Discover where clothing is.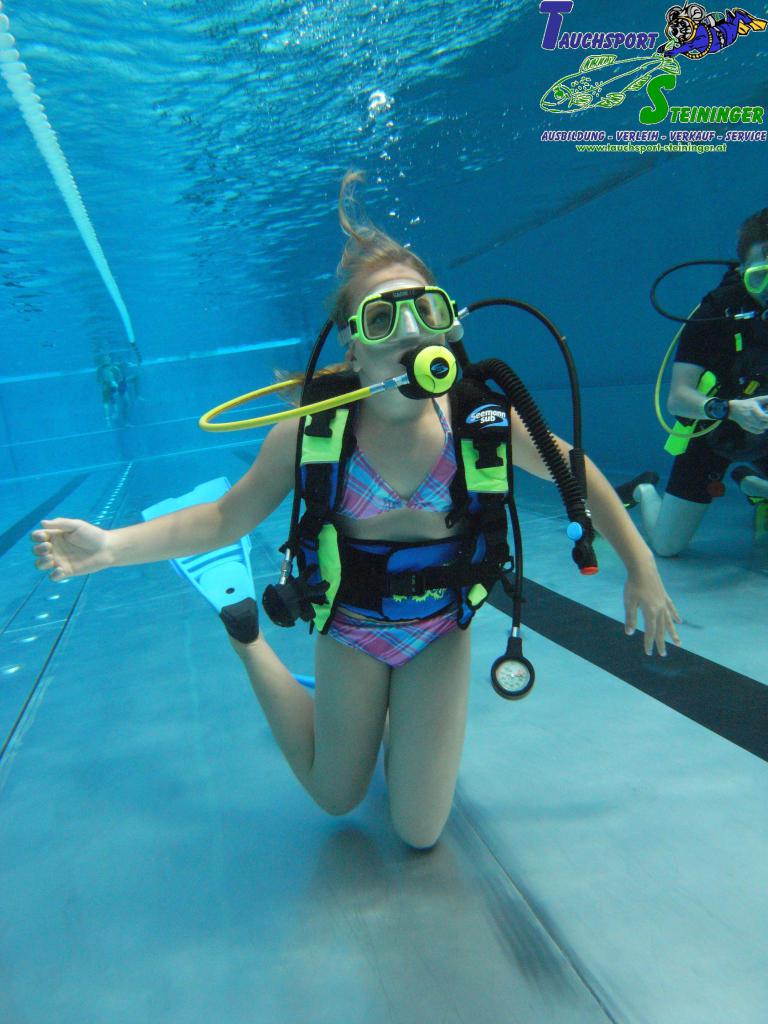
Discovered at {"x1": 663, "y1": 271, "x2": 767, "y2": 507}.
